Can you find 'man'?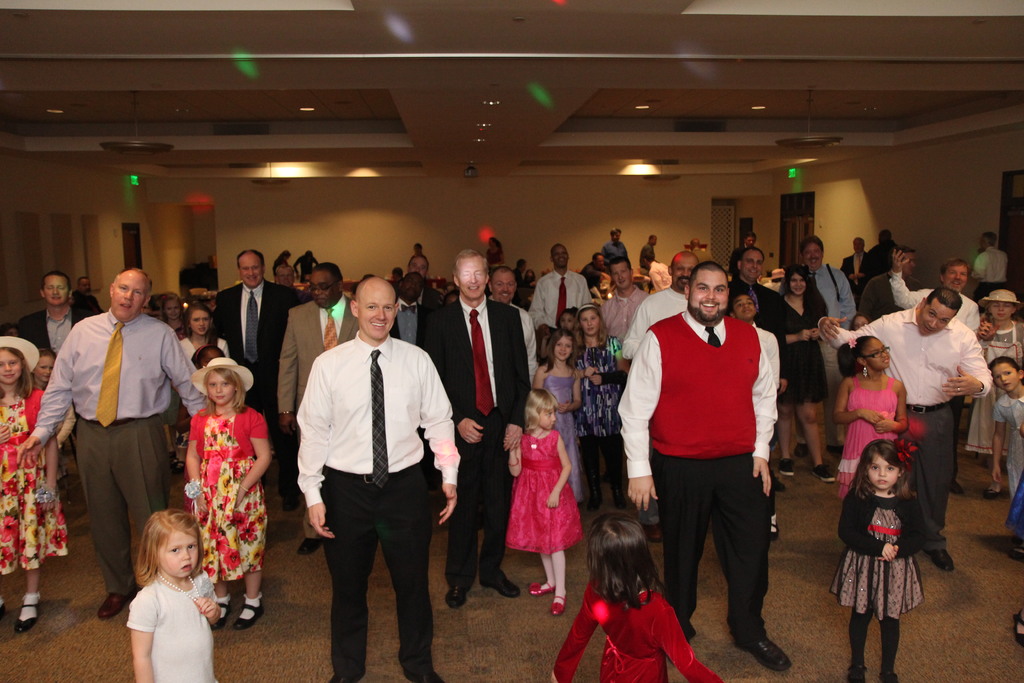
Yes, bounding box: select_region(799, 231, 860, 333).
